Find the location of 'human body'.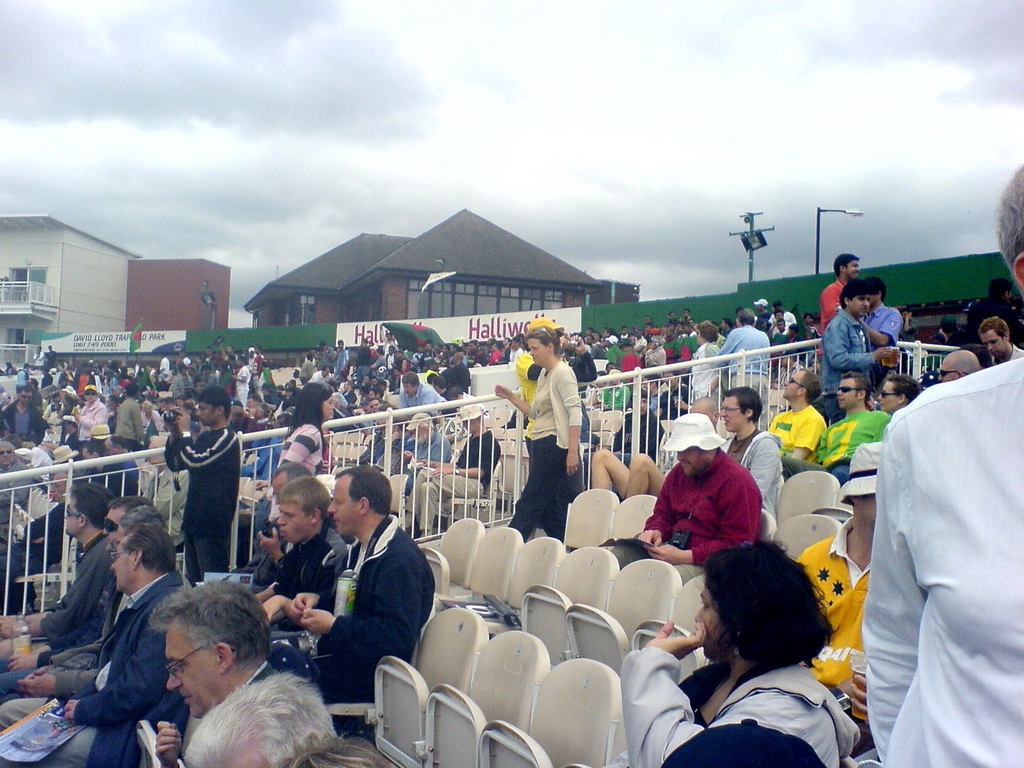
Location: <bbox>868, 304, 907, 353</bbox>.
